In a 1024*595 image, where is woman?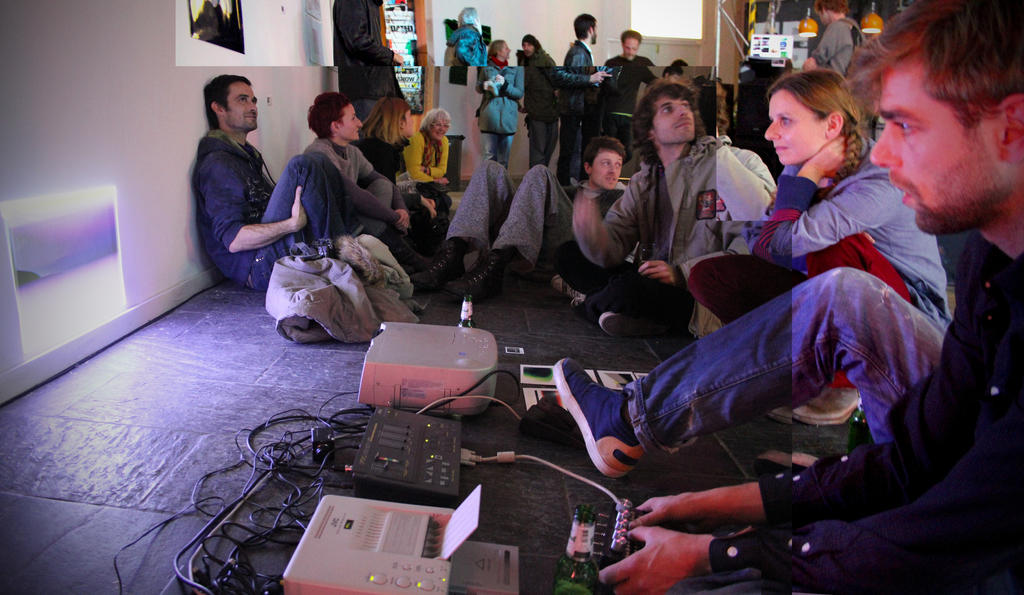
select_region(403, 109, 463, 207).
